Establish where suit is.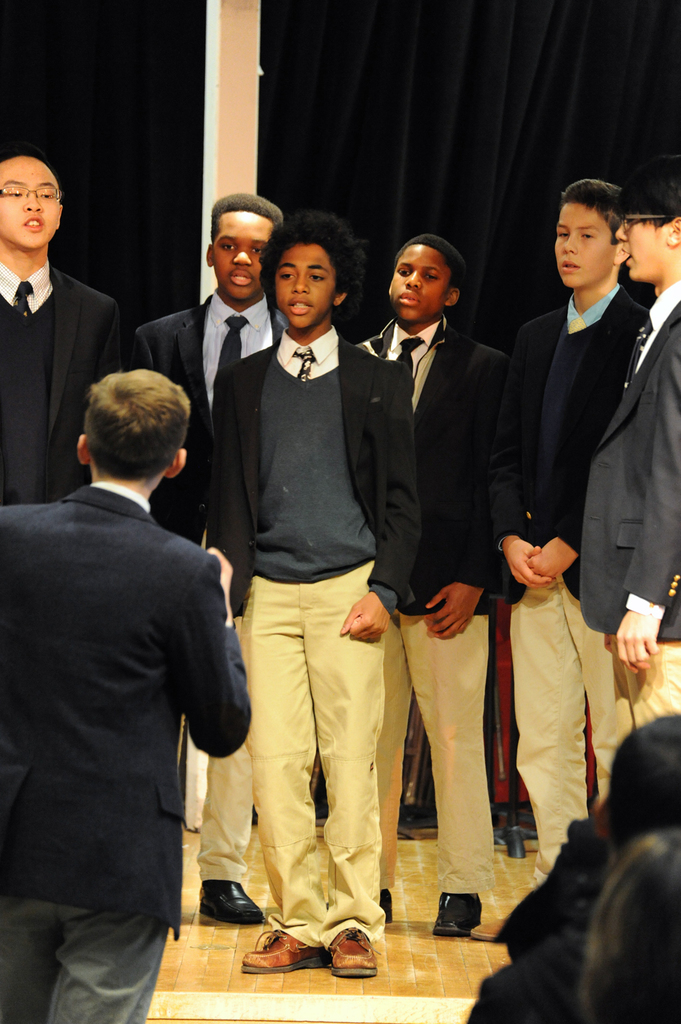
Established at {"left": 147, "top": 284, "right": 291, "bottom": 548}.
